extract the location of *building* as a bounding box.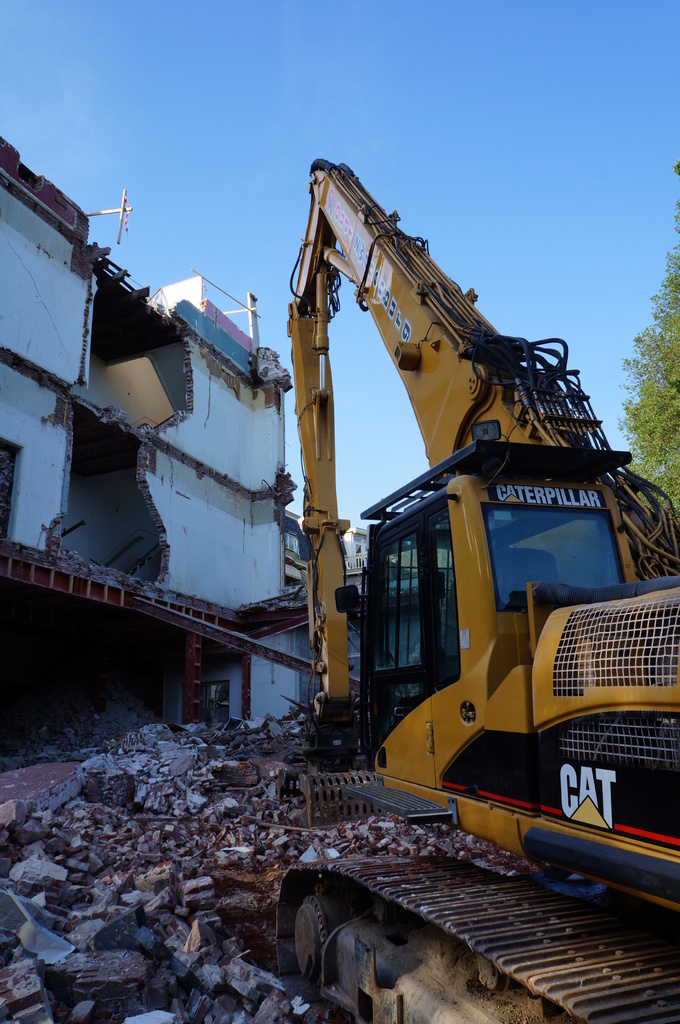
crop(349, 526, 377, 619).
